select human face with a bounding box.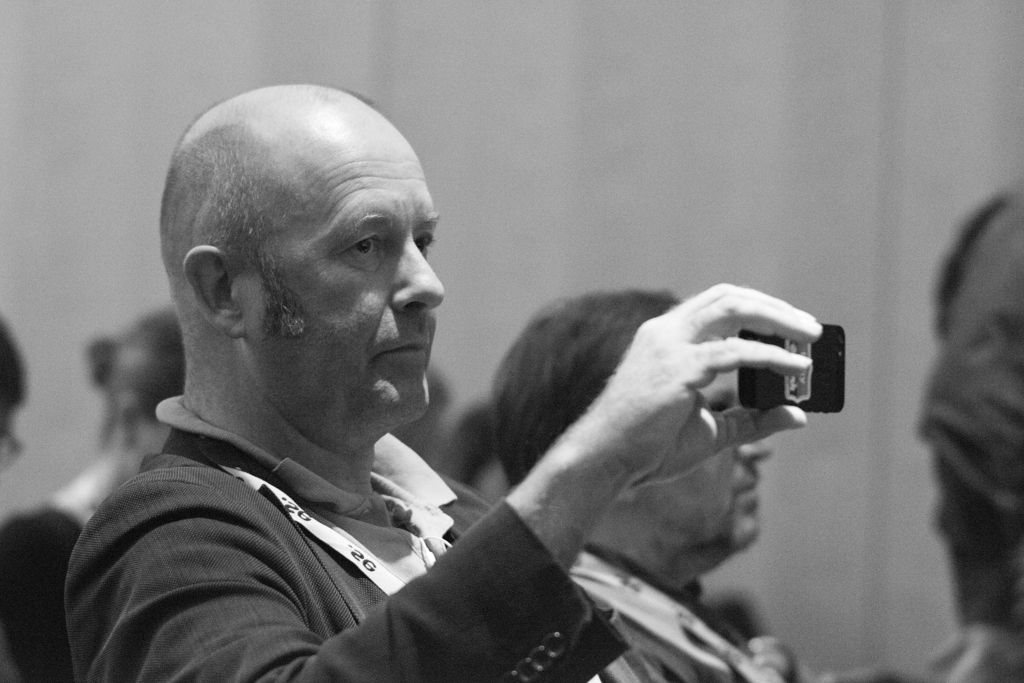
rect(638, 373, 776, 567).
